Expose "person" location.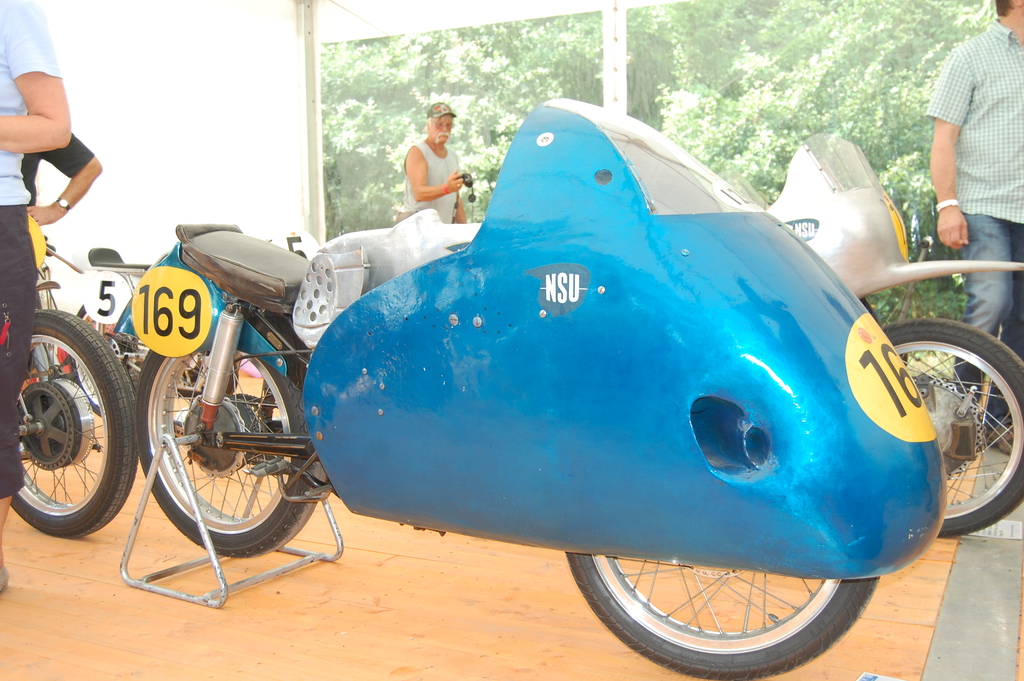
Exposed at rect(406, 101, 472, 225).
